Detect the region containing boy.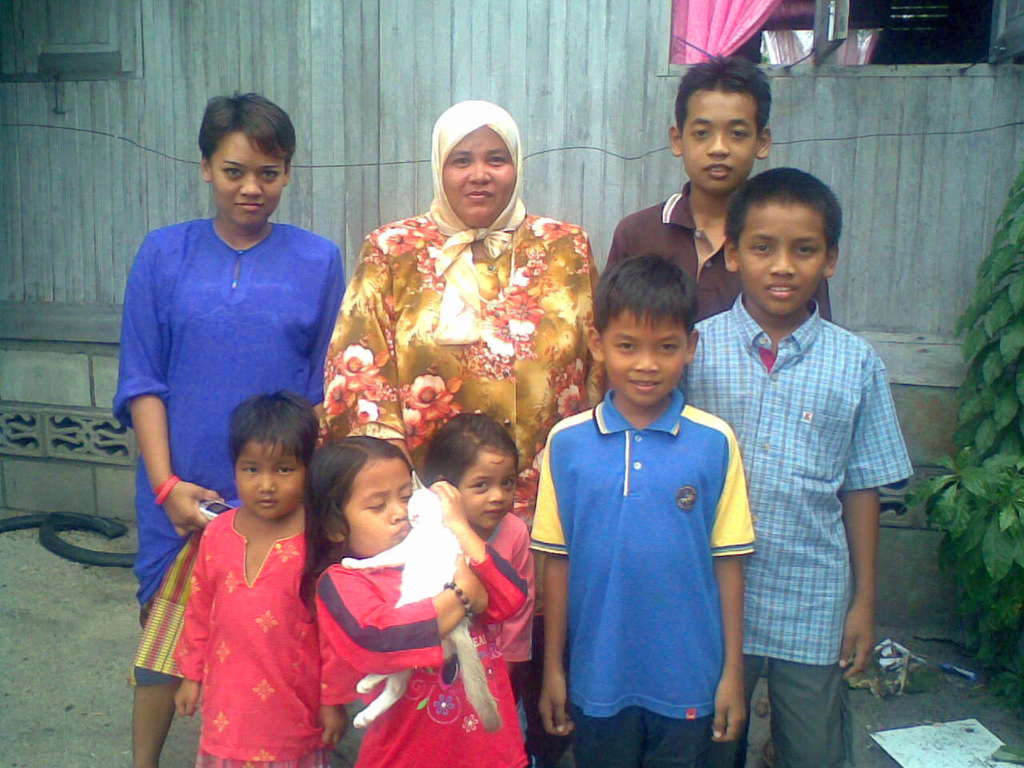
rect(539, 237, 764, 751).
